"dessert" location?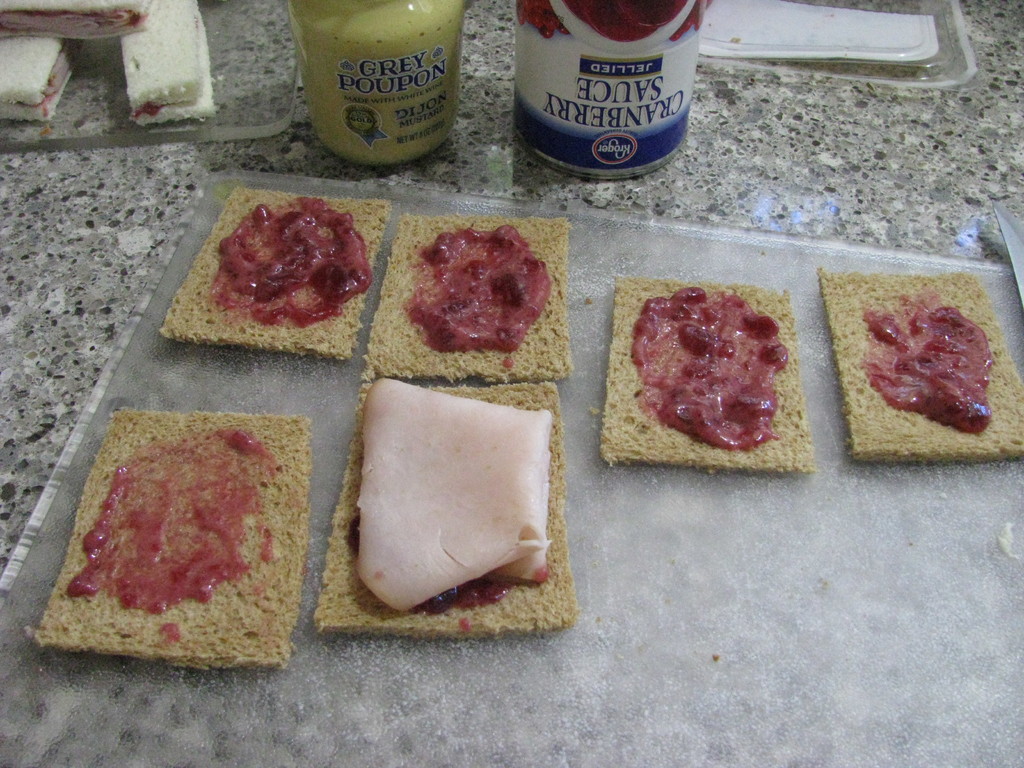
(left=813, top=268, right=1023, bottom=461)
